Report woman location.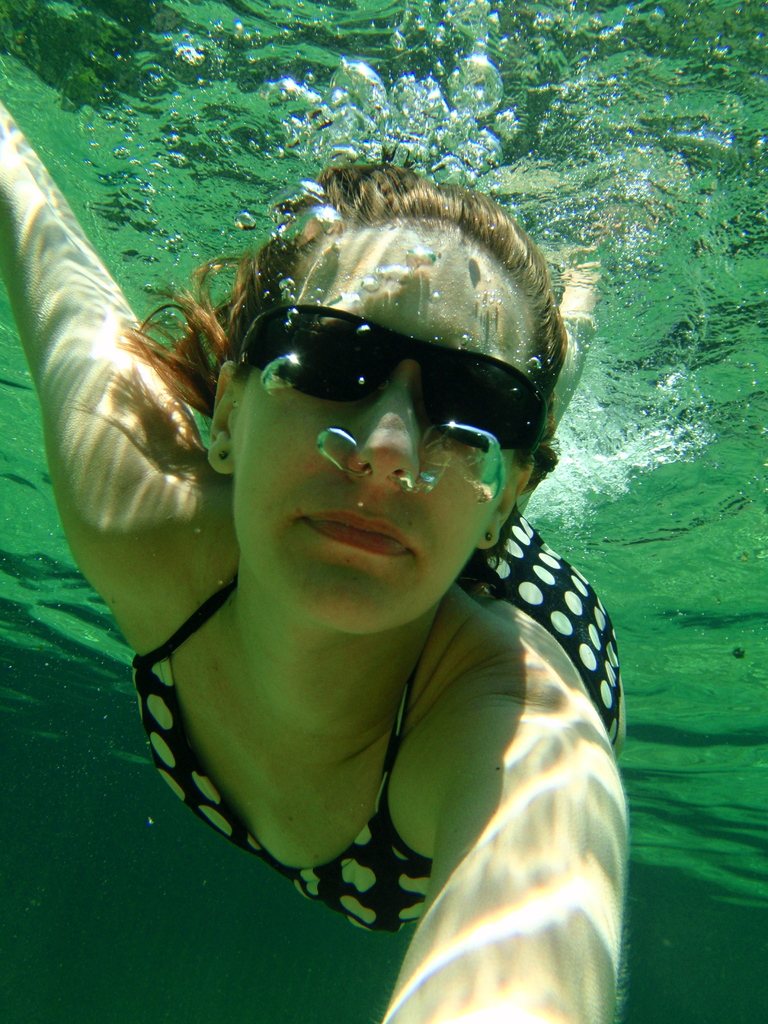
Report: (50, 120, 676, 1005).
